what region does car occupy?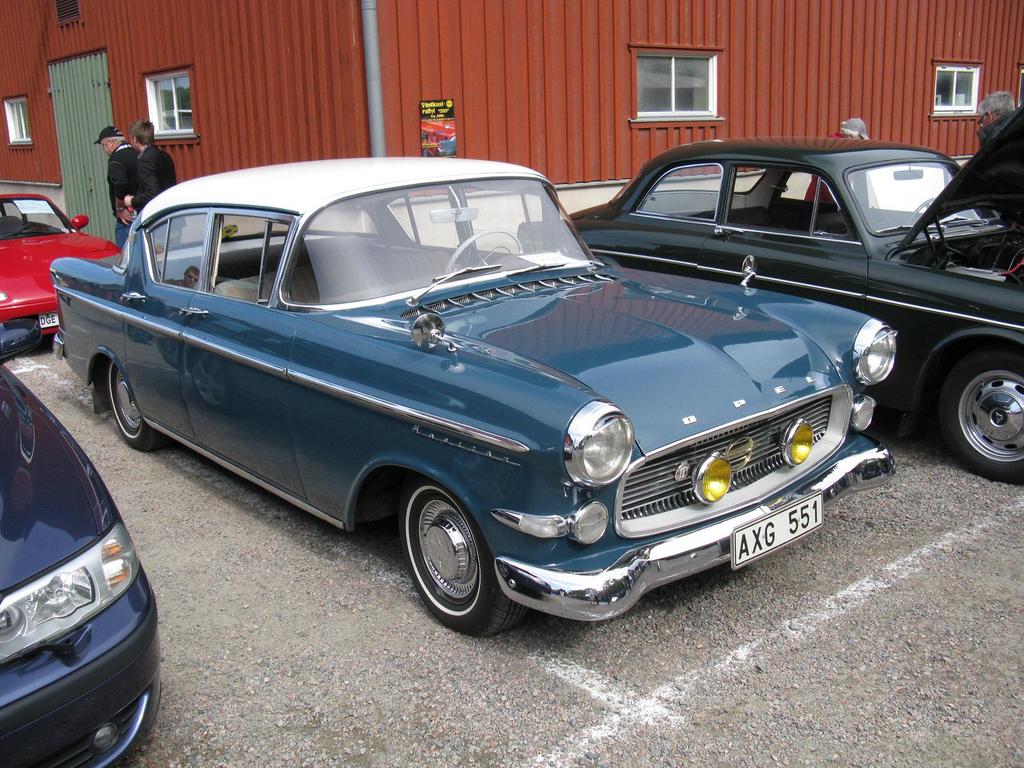
Rect(510, 98, 1023, 484).
